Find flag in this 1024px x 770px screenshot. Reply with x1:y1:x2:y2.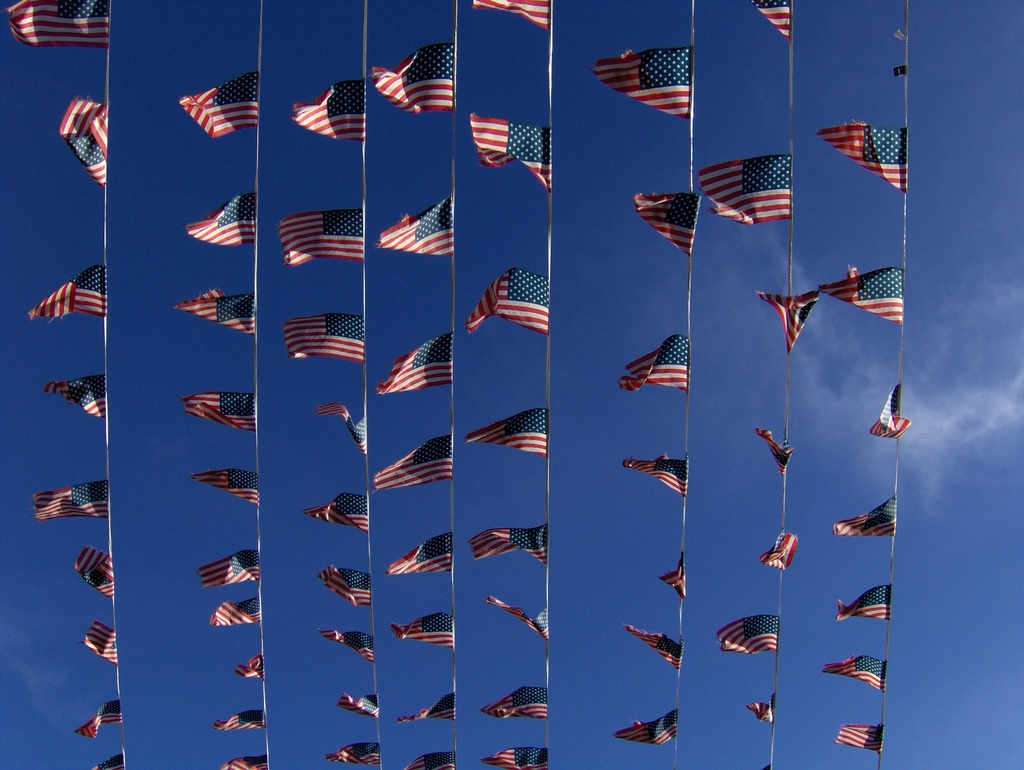
751:696:779:732.
